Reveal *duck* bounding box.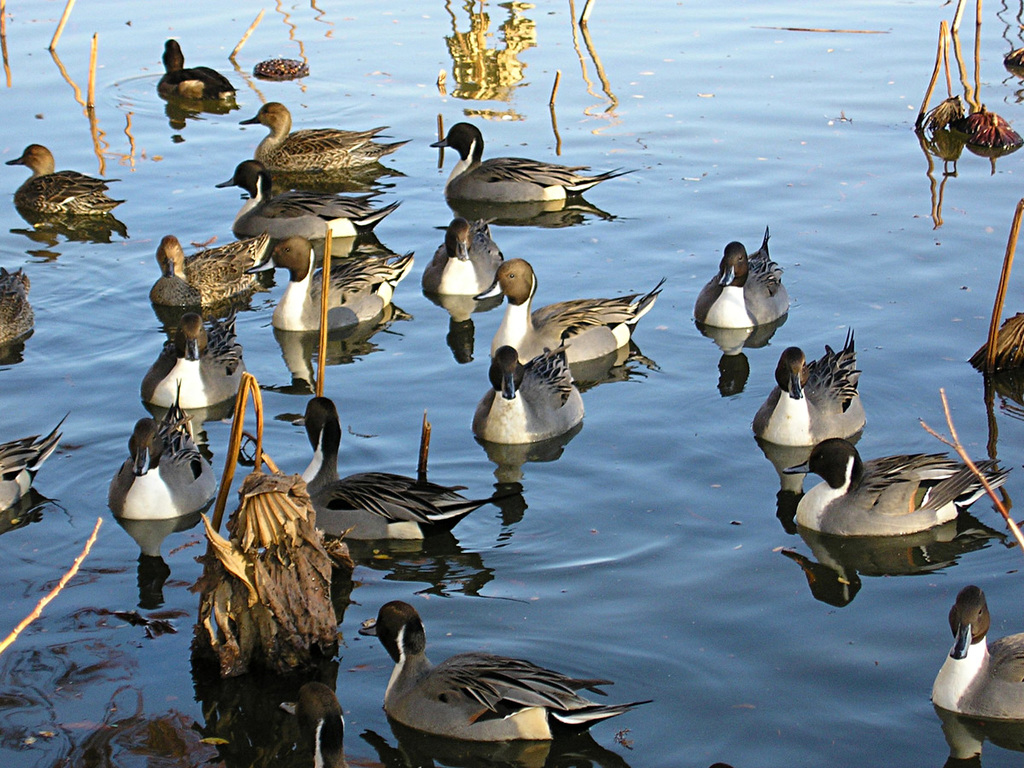
Revealed: select_region(353, 602, 632, 757).
